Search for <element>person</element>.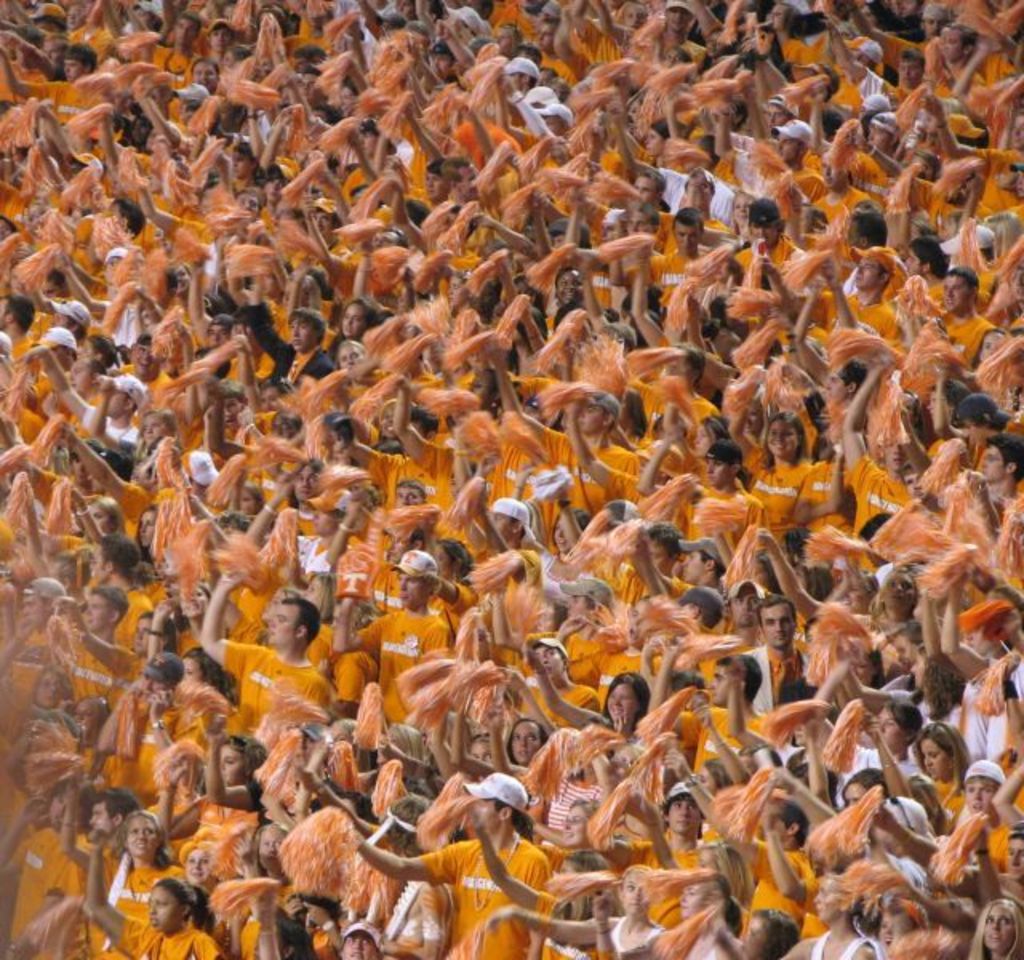
Found at bbox(810, 701, 933, 773).
